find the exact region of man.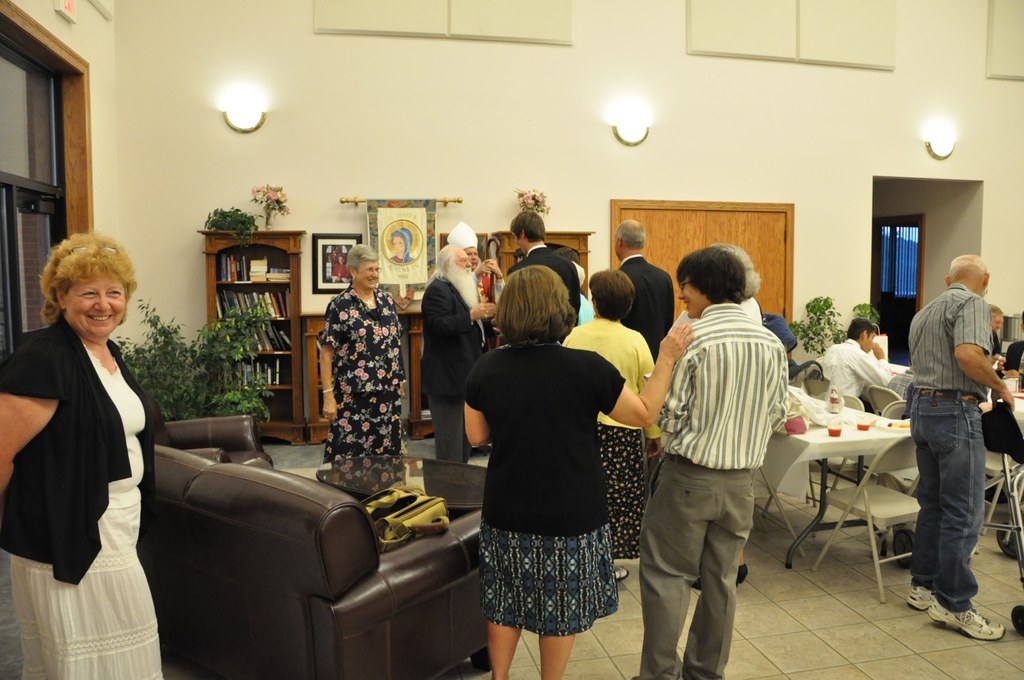
Exact region: [left=491, top=198, right=592, bottom=344].
